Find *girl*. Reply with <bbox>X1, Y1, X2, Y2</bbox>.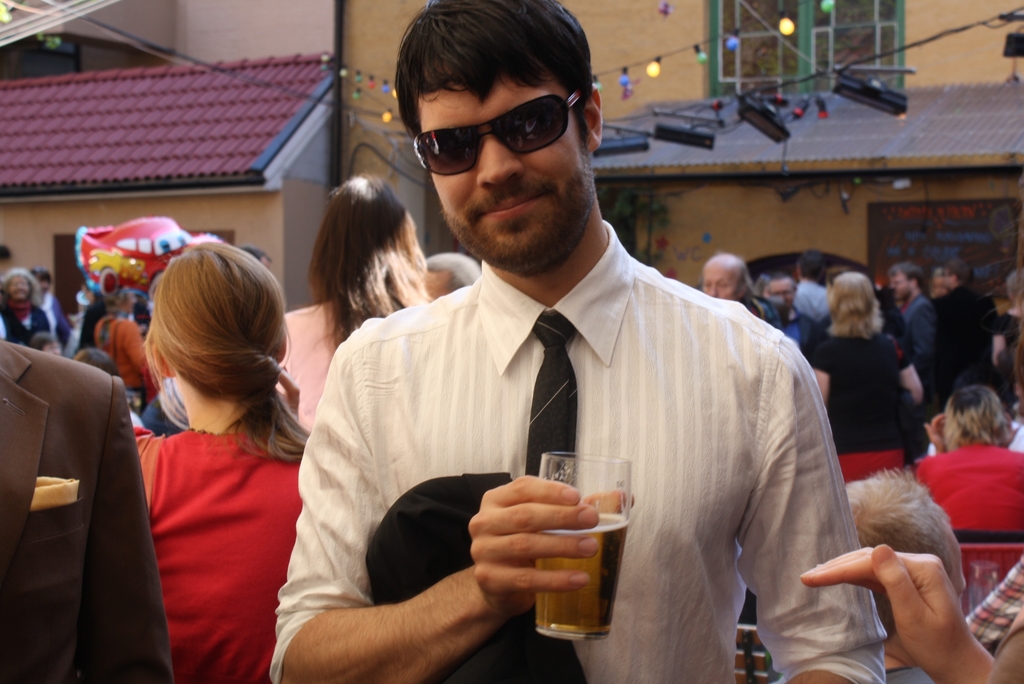
<bbox>136, 238, 314, 683</bbox>.
